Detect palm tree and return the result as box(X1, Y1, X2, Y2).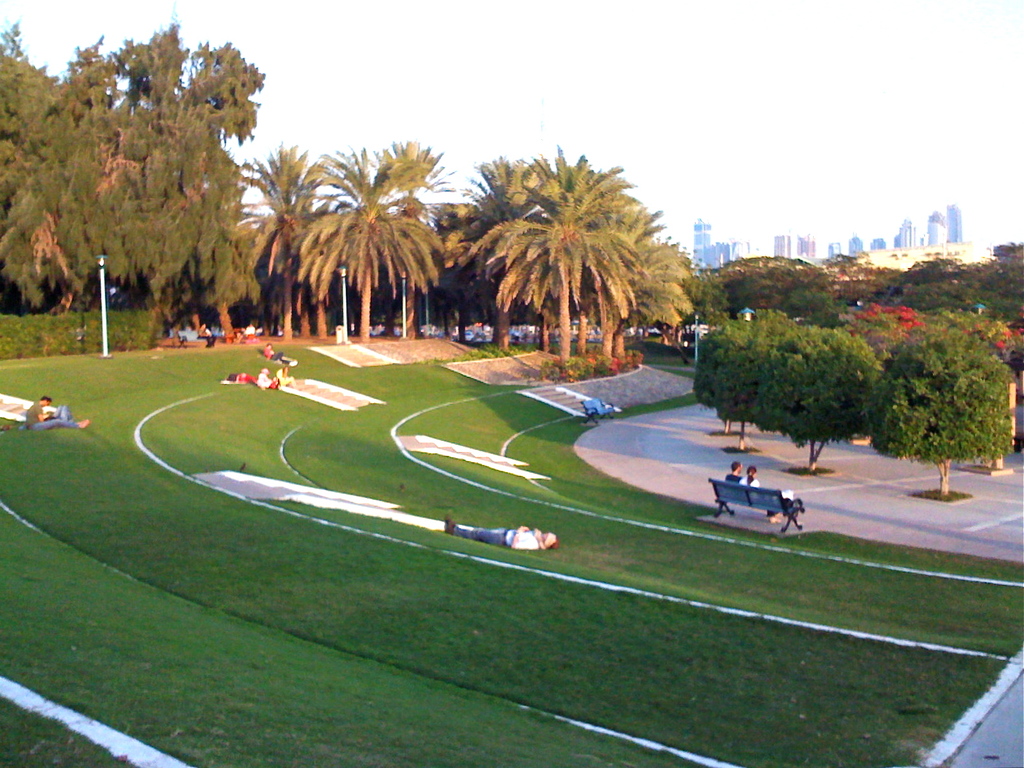
box(309, 144, 441, 343).
